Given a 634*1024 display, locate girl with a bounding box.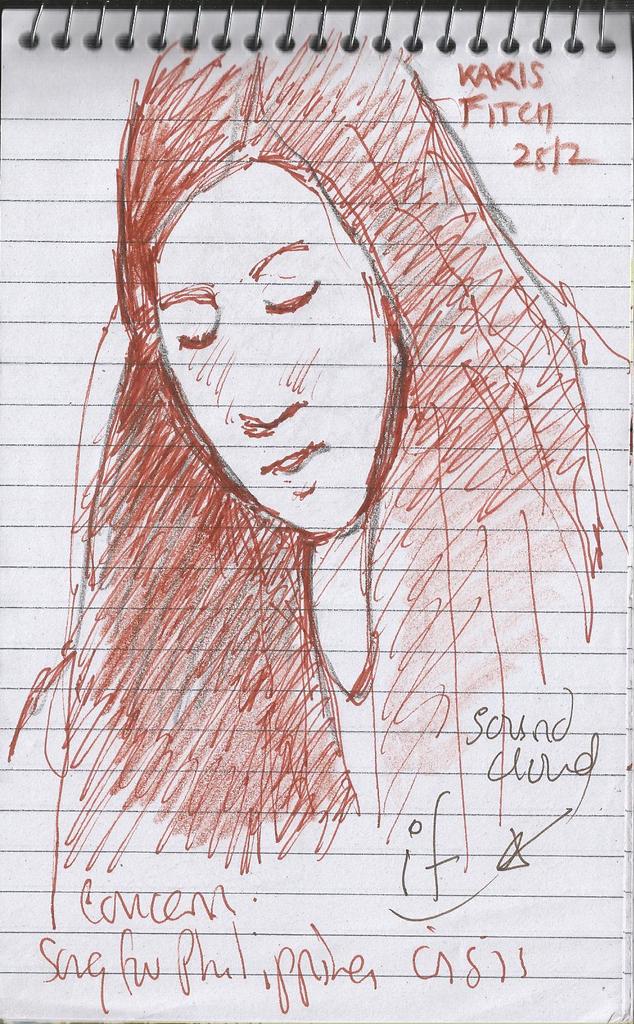
Located: l=9, t=33, r=633, b=928.
